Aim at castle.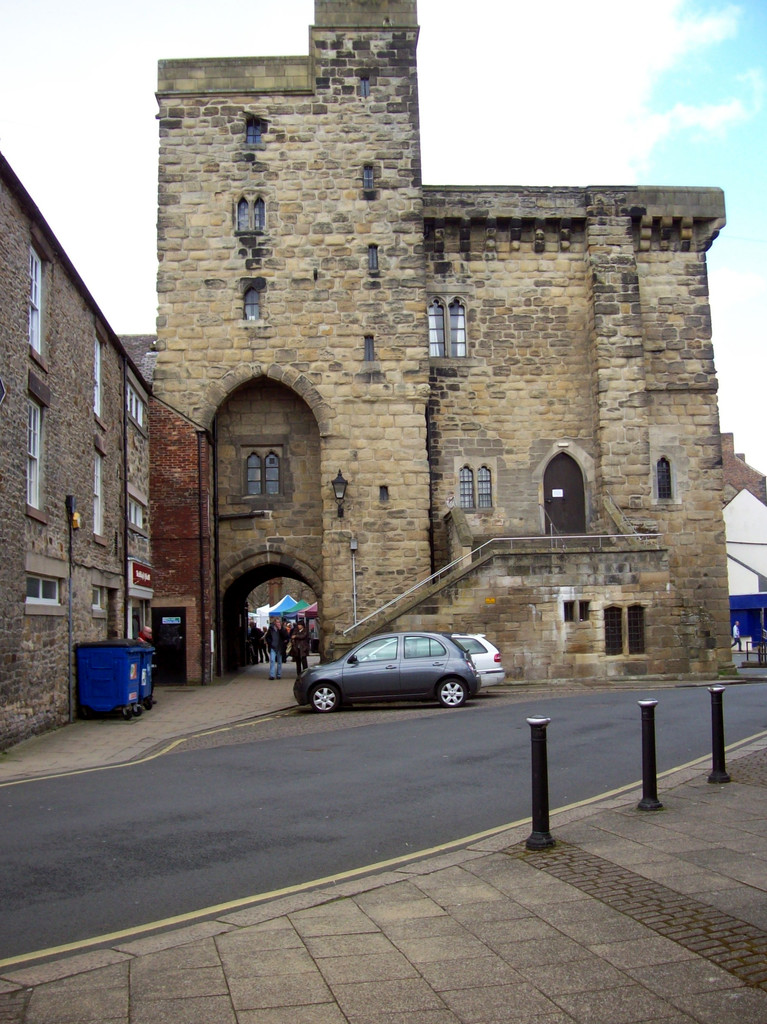
Aimed at 110/124/763/671.
